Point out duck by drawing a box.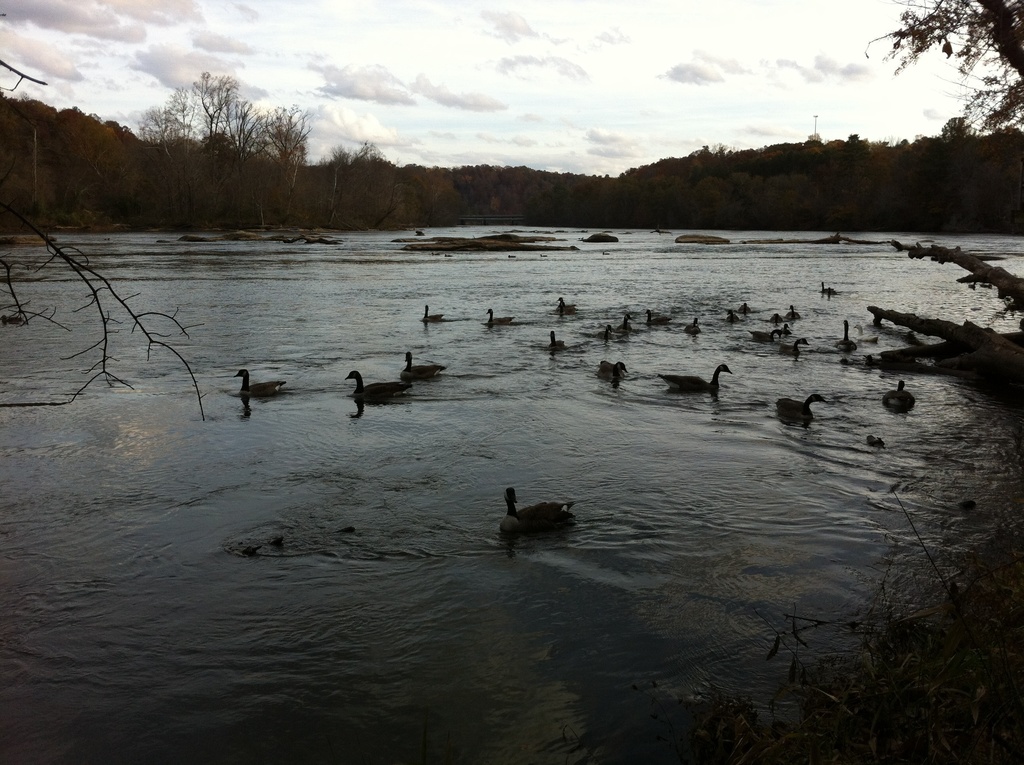
rect(884, 378, 914, 407).
